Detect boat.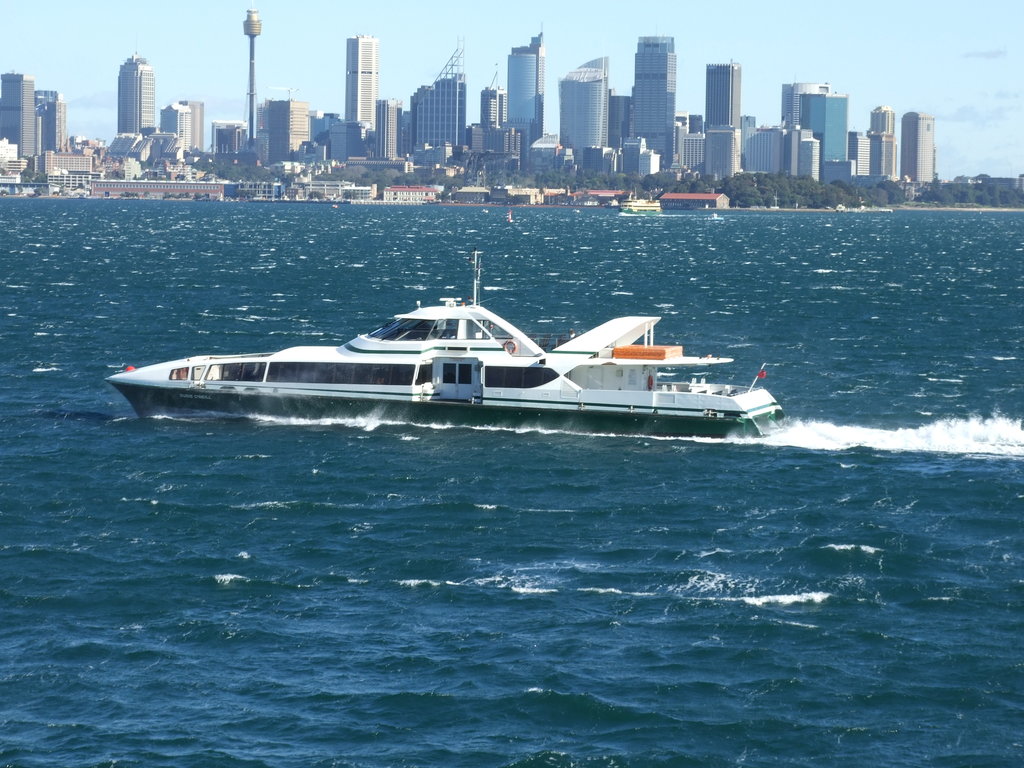
Detected at 107 280 785 434.
